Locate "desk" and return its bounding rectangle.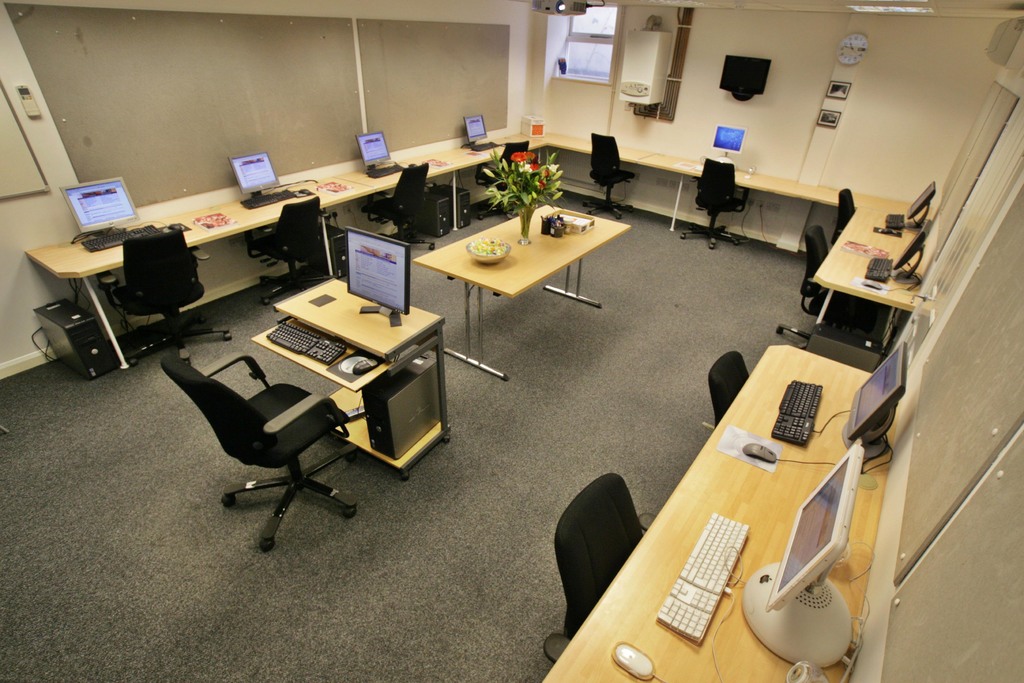
[251, 279, 454, 484].
